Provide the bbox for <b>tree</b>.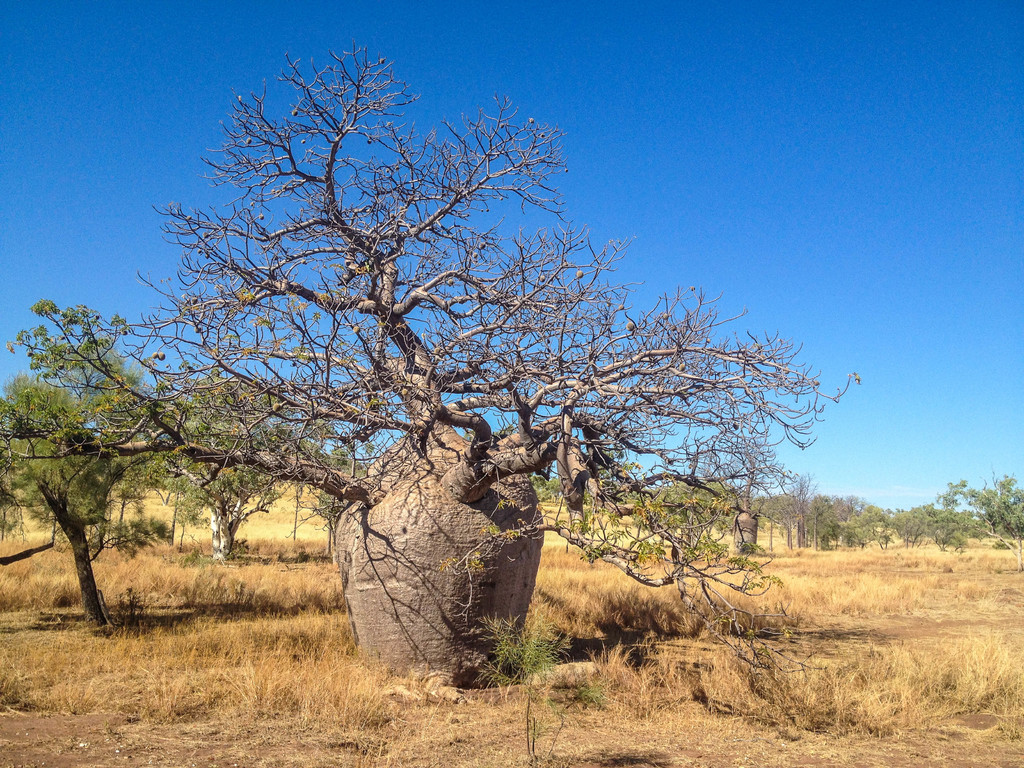
{"x1": 751, "y1": 486, "x2": 793, "y2": 516}.
